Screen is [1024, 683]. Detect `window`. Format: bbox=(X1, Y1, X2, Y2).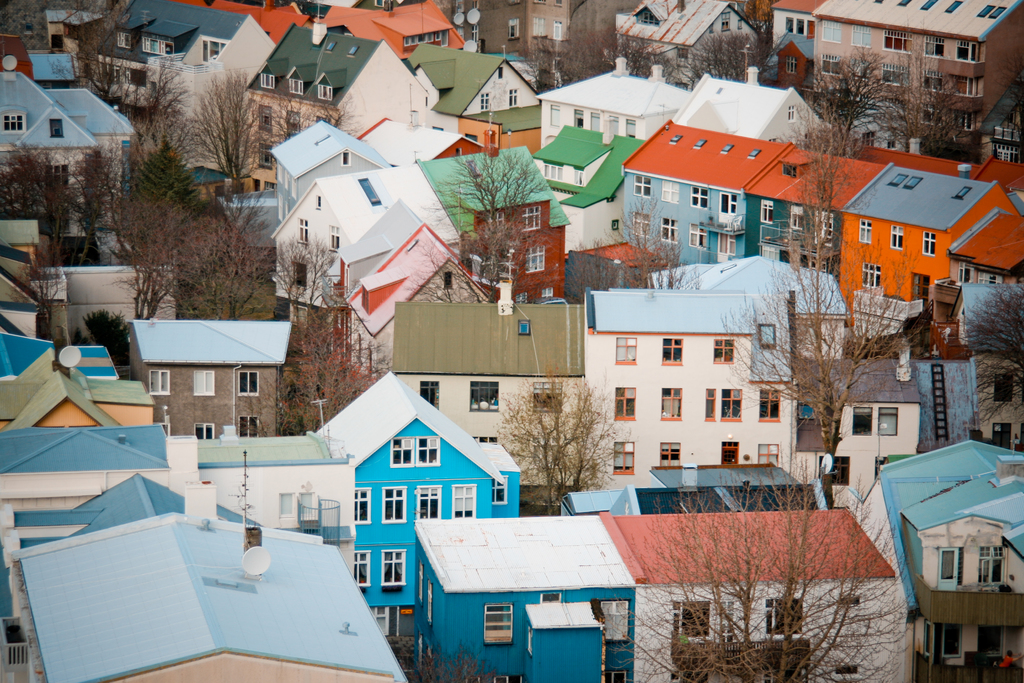
bbox=(657, 443, 682, 466).
